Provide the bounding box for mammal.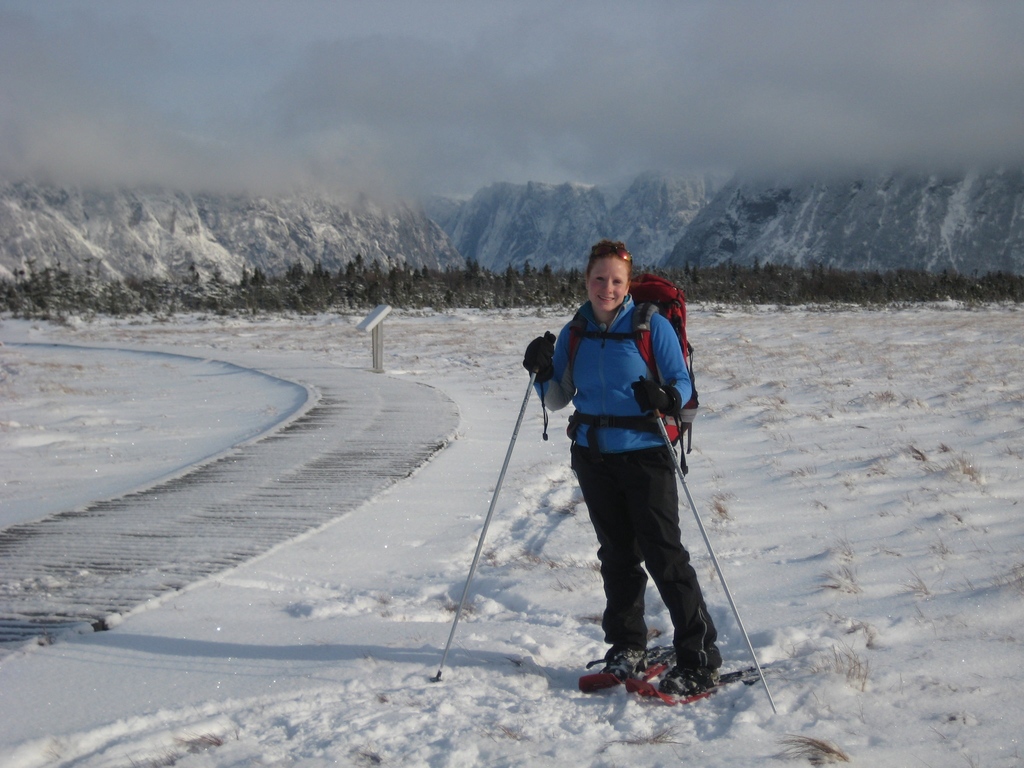
l=522, t=235, r=701, b=686.
